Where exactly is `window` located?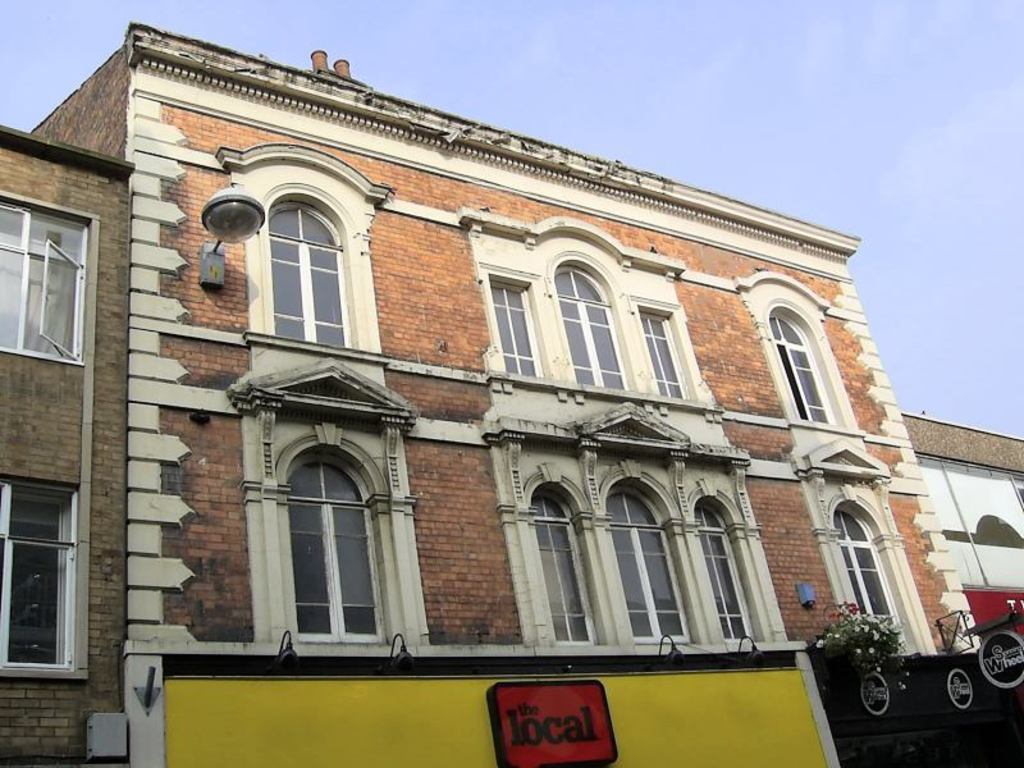
Its bounding box is locate(477, 394, 801, 655).
